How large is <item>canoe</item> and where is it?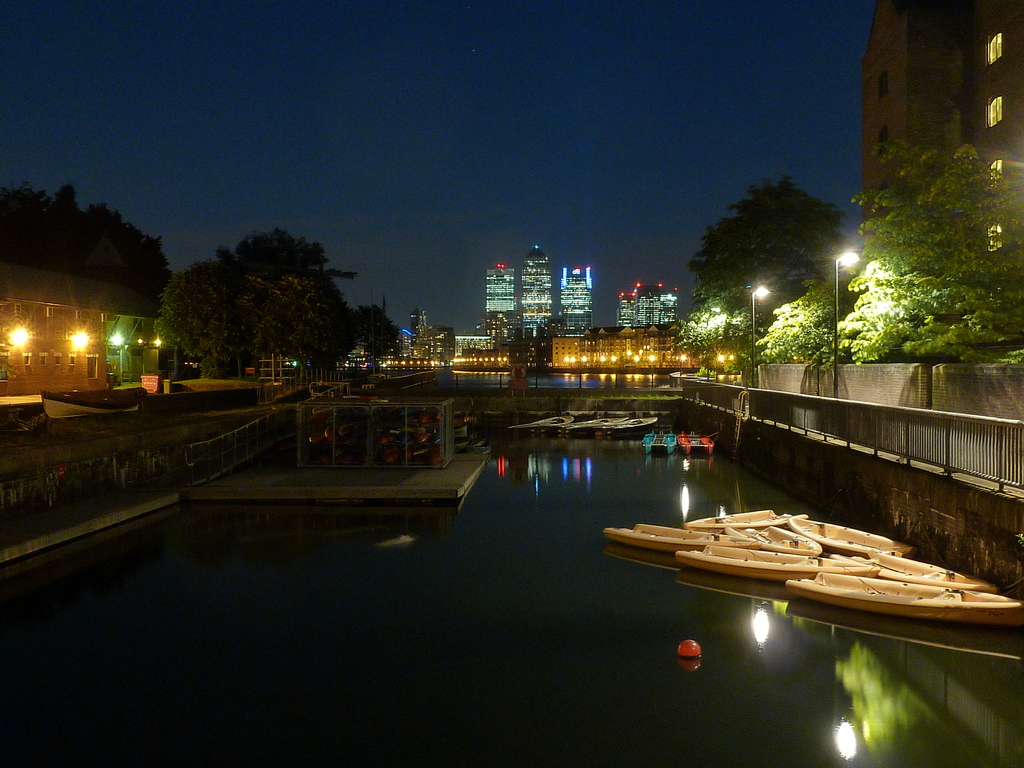
Bounding box: <region>785, 573, 1023, 627</region>.
